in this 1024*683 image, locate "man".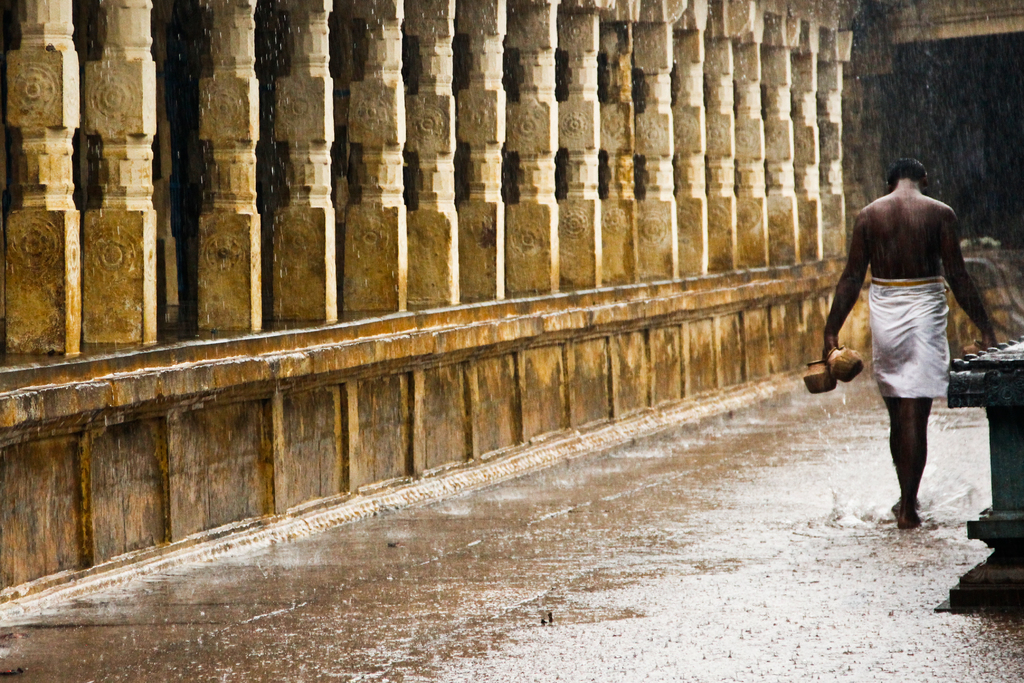
Bounding box: [x1=827, y1=147, x2=980, y2=532].
